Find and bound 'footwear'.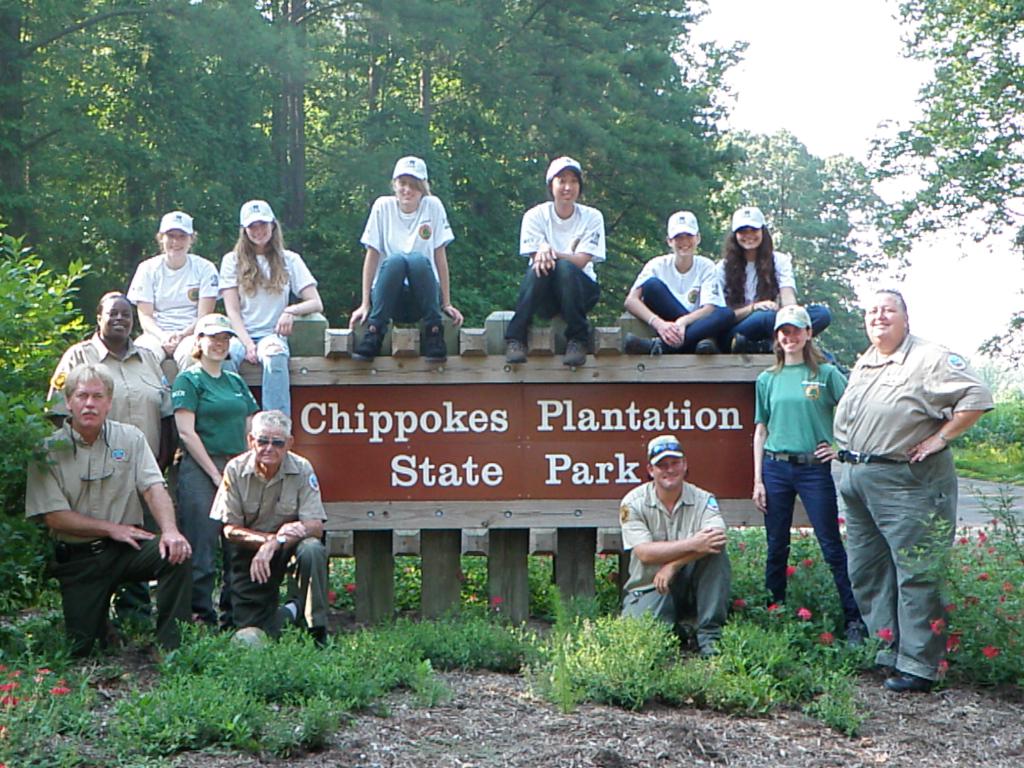
Bound: bbox=[559, 333, 585, 367].
